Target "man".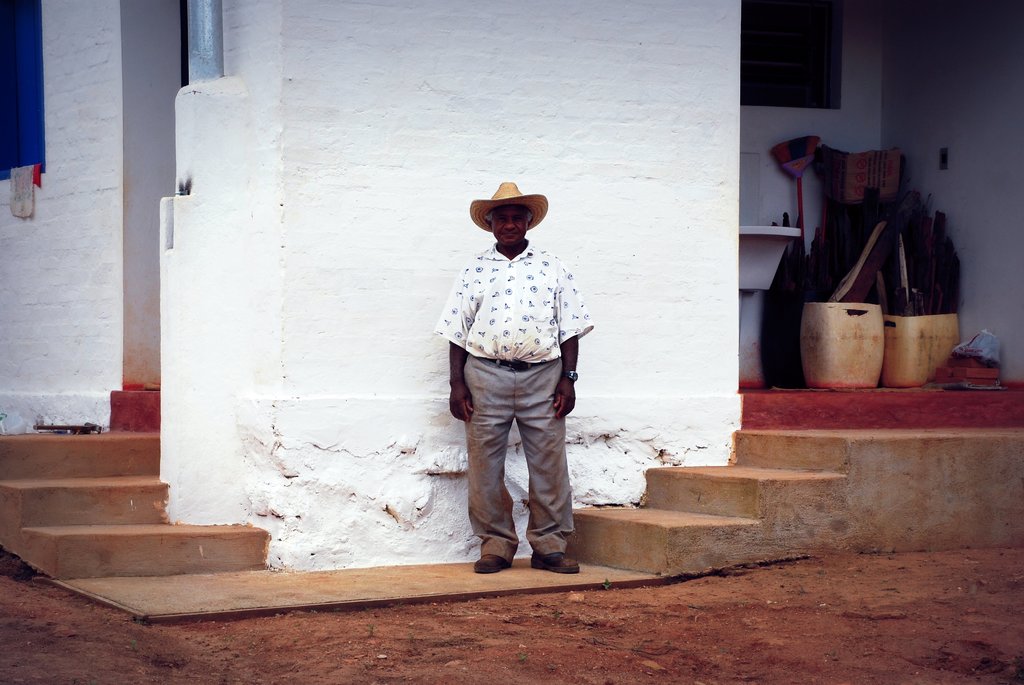
Target region: (442, 197, 593, 588).
